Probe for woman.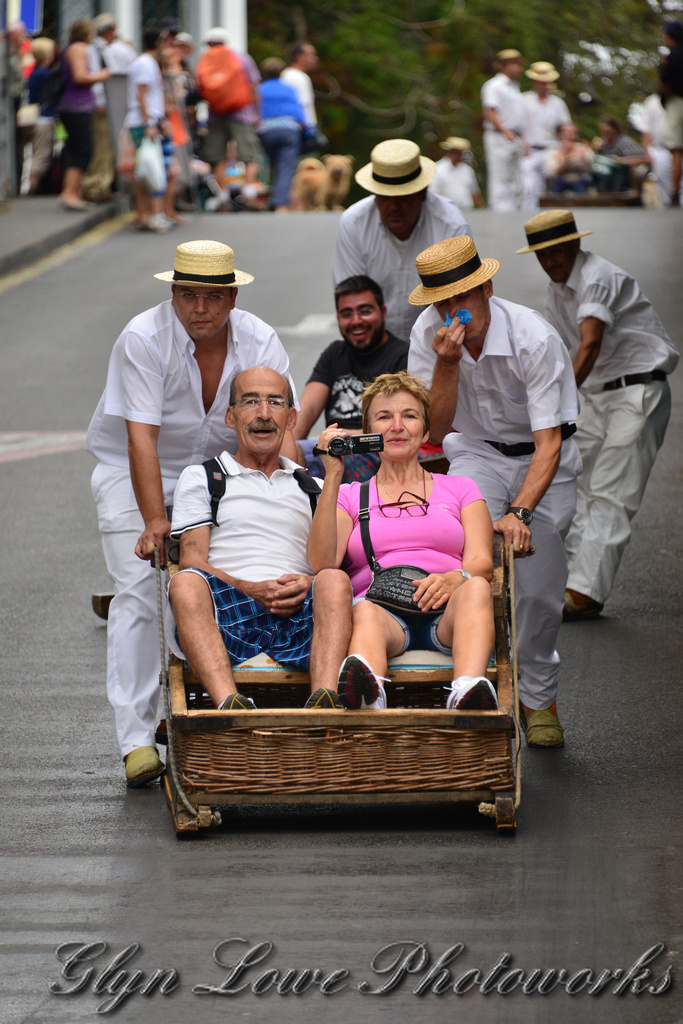
Probe result: [59,21,112,216].
